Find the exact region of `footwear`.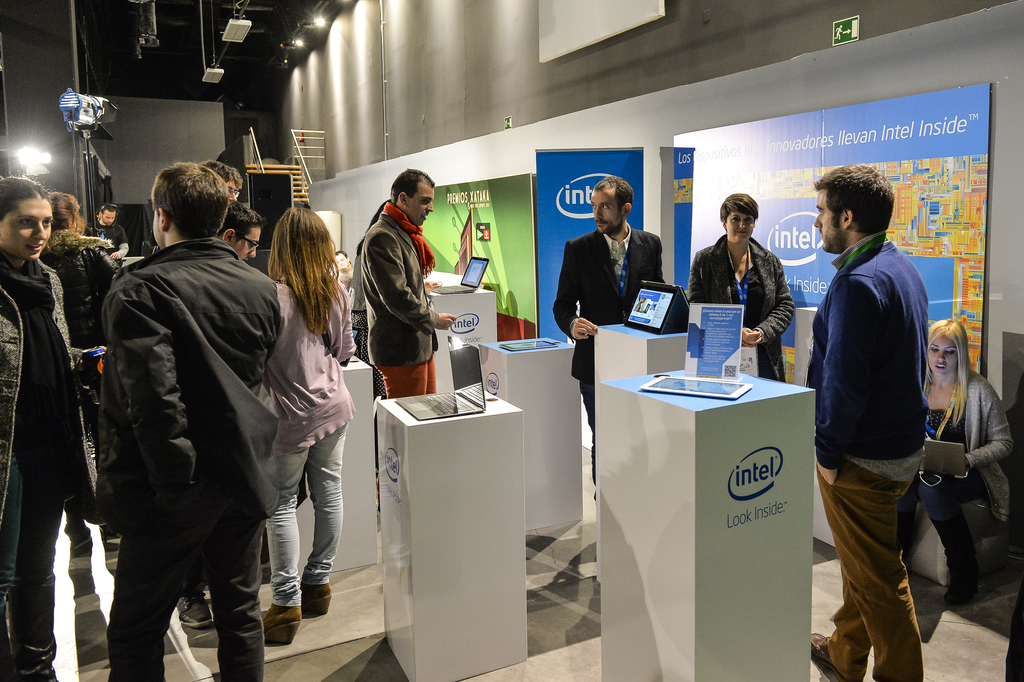
Exact region: bbox=[263, 601, 300, 644].
